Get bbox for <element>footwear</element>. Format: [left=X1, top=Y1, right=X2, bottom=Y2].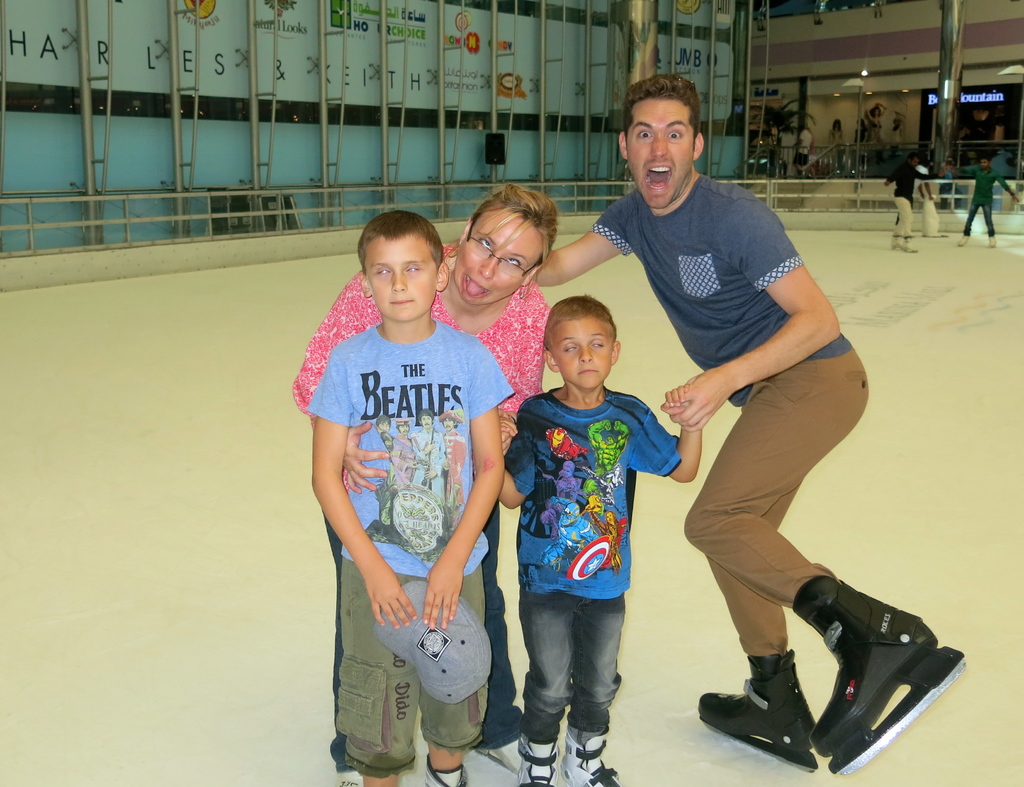
[left=426, top=748, right=475, bottom=786].
